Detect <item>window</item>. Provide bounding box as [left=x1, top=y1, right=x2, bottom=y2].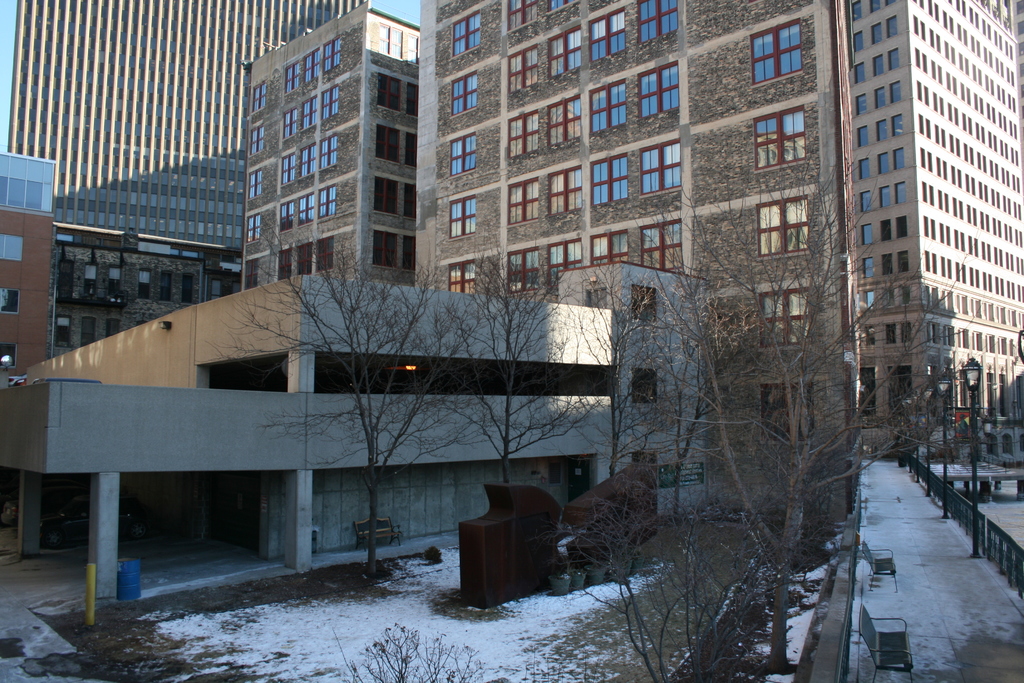
[left=299, top=95, right=323, bottom=132].
